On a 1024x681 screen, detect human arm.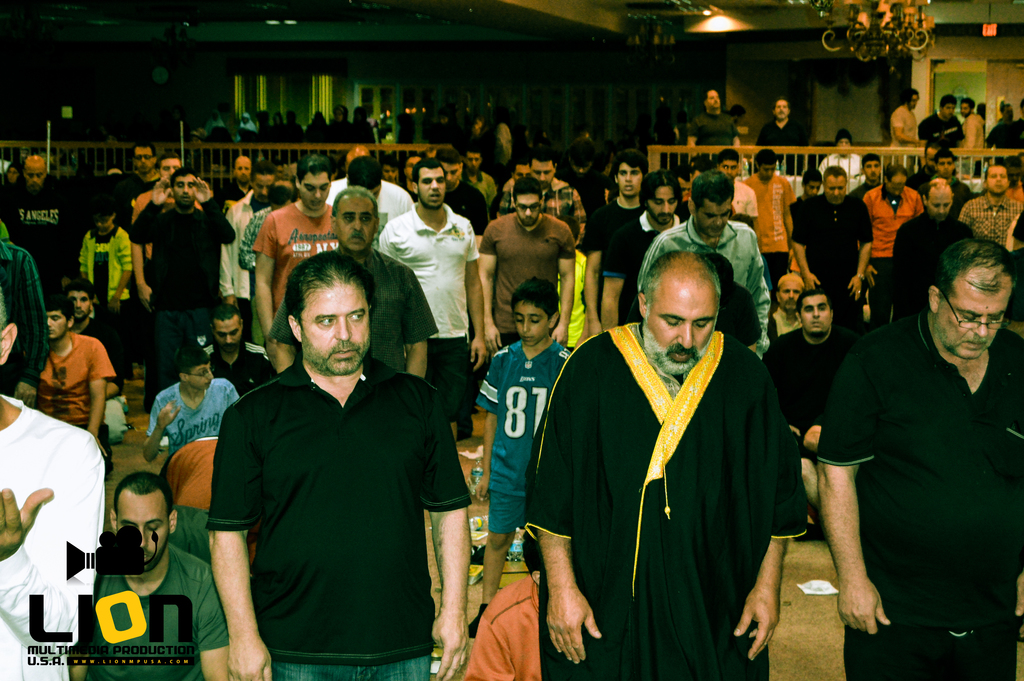
[left=0, top=432, right=108, bottom=662].
